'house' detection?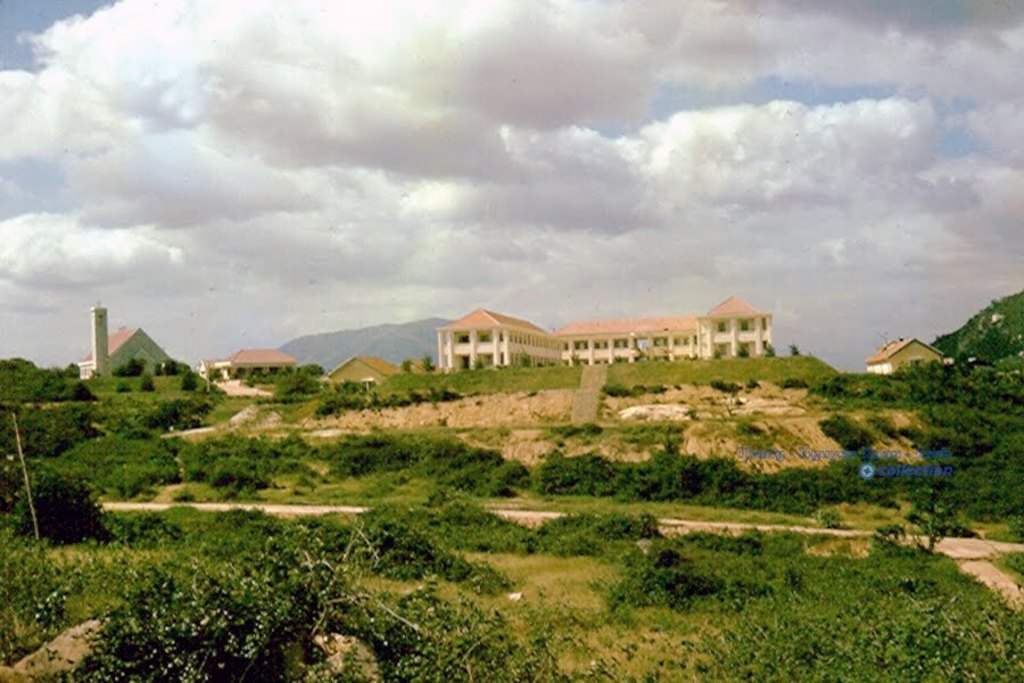
552, 282, 792, 375
